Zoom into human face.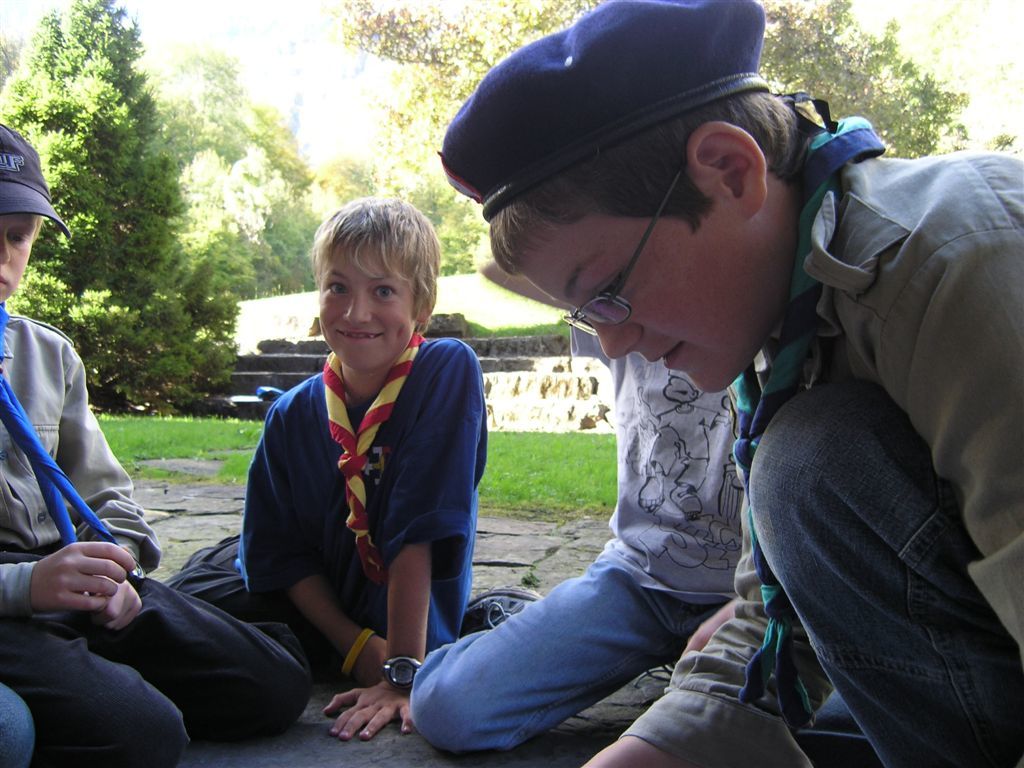
Zoom target: [x1=317, y1=240, x2=416, y2=379].
